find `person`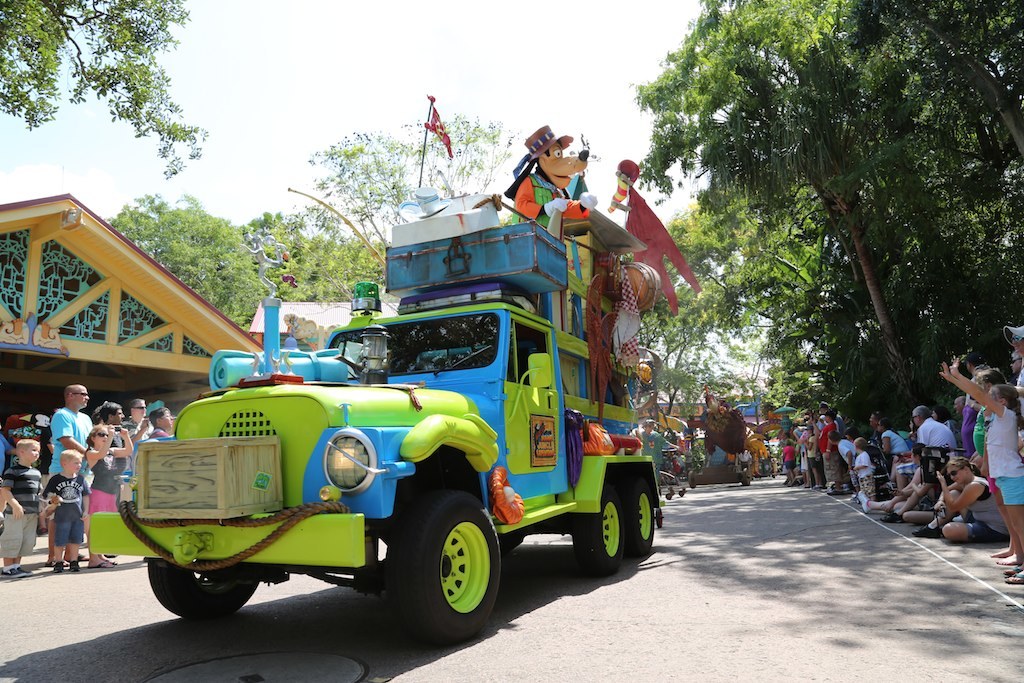
l=879, t=413, r=910, b=475
